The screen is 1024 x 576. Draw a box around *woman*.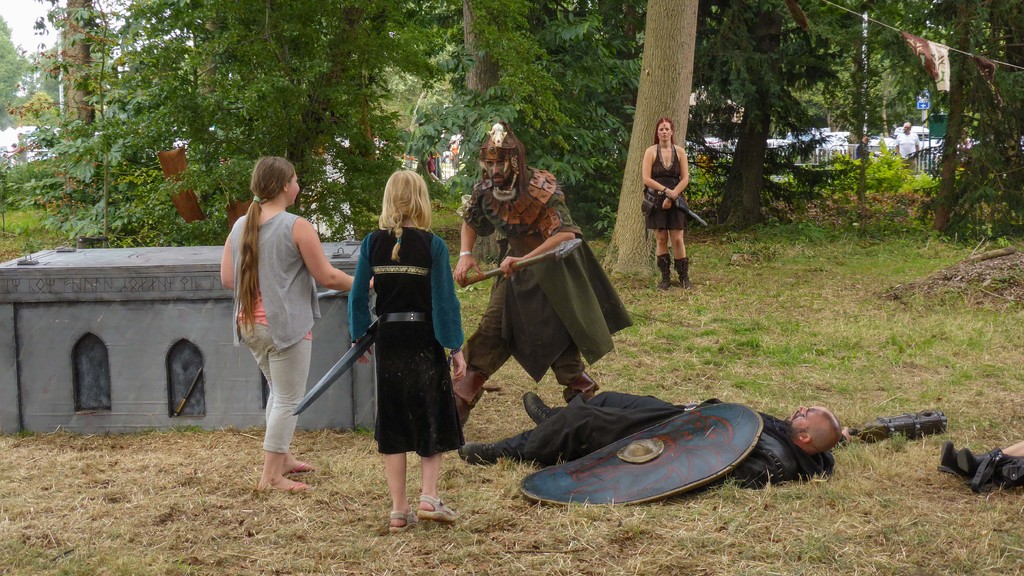
bbox=(638, 119, 704, 288).
